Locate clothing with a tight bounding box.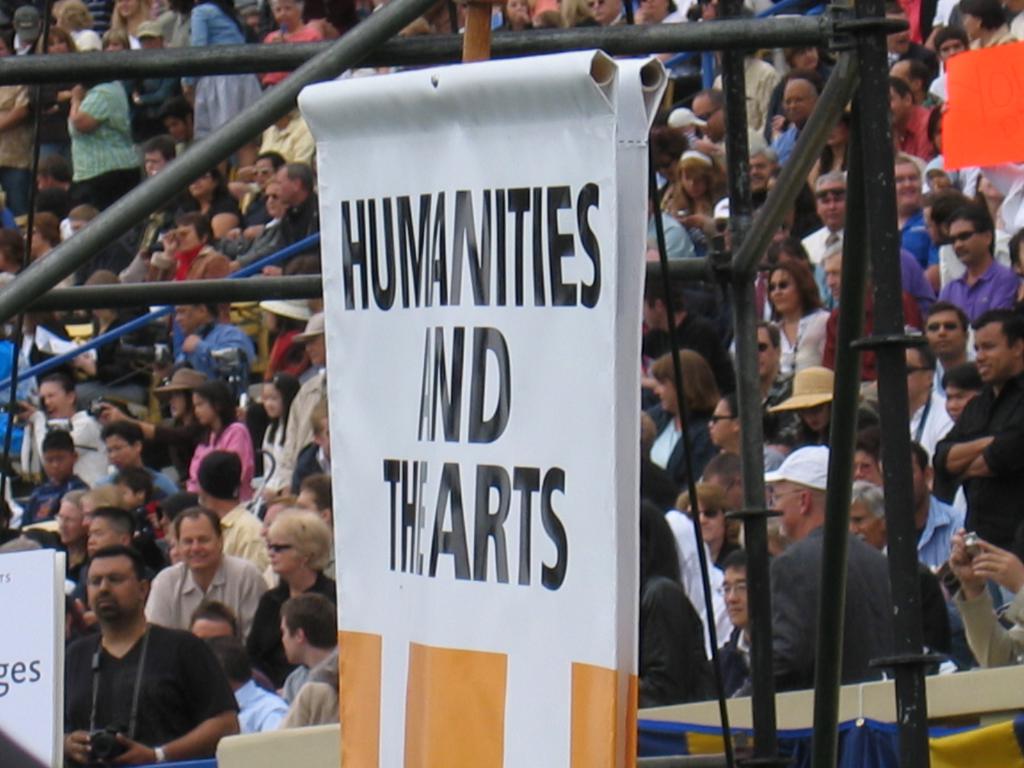
[x1=228, y1=679, x2=287, y2=726].
